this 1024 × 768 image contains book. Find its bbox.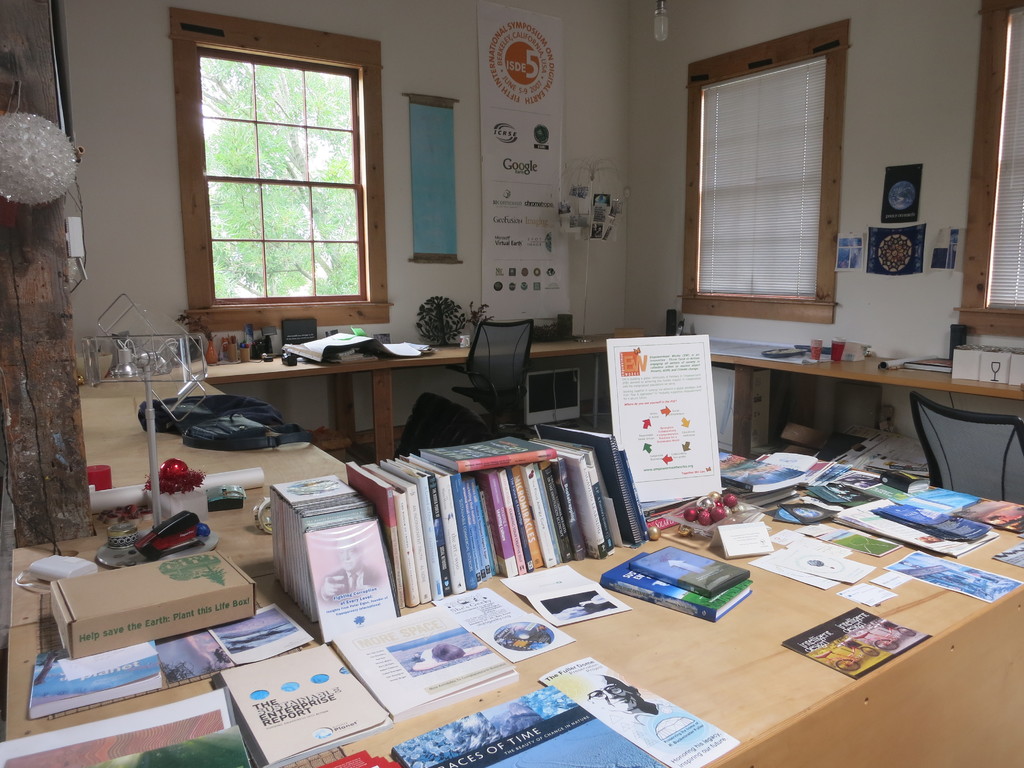
bbox(416, 431, 552, 479).
